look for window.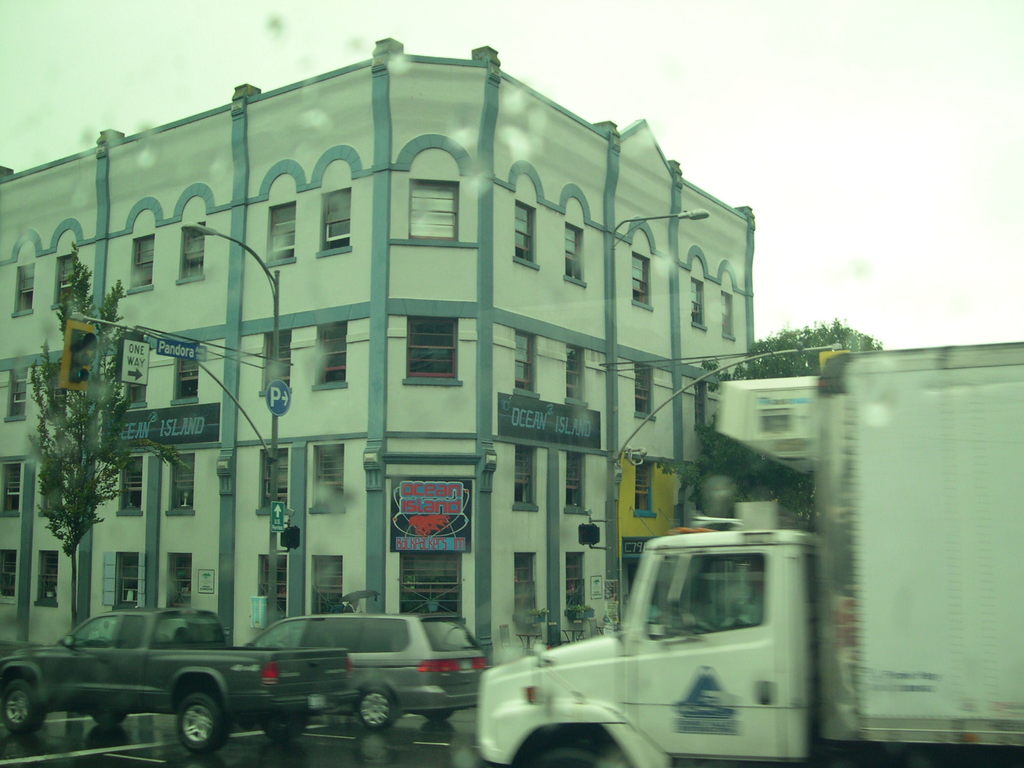
Found: x1=515, y1=556, x2=541, y2=616.
